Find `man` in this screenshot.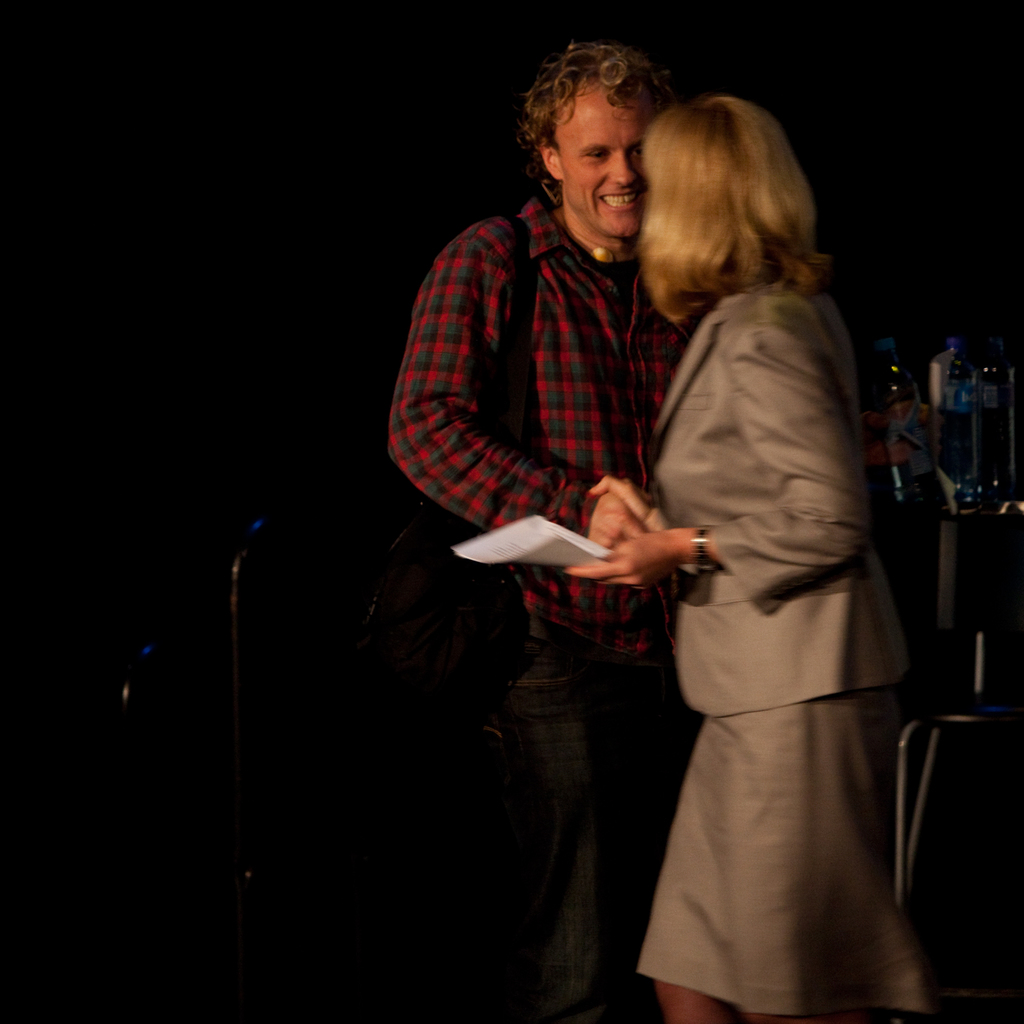
The bounding box for `man` is (374, 40, 707, 1023).
